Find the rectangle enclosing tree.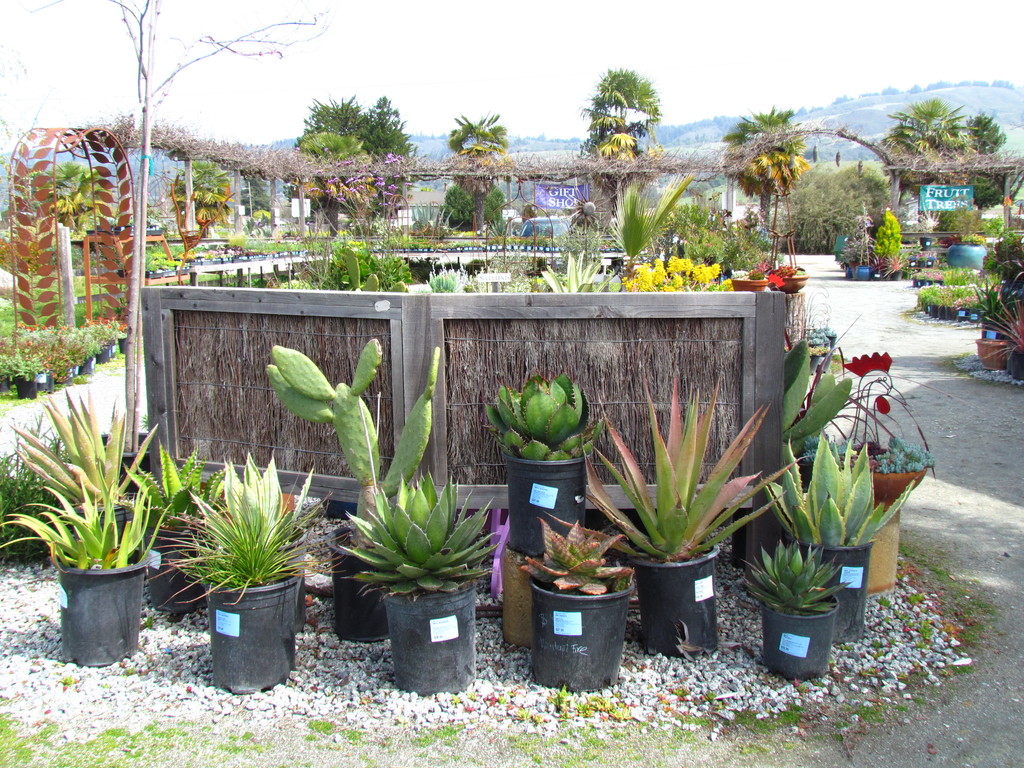
l=266, t=88, r=409, b=244.
